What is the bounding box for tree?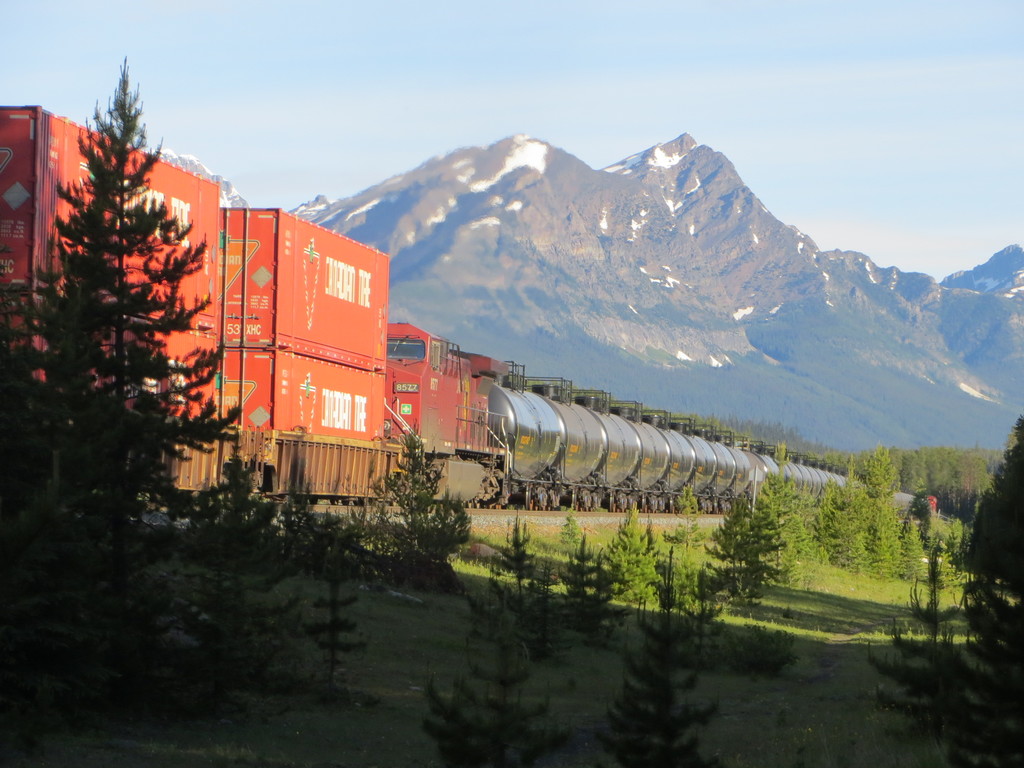
<bbox>696, 471, 793, 601</bbox>.
